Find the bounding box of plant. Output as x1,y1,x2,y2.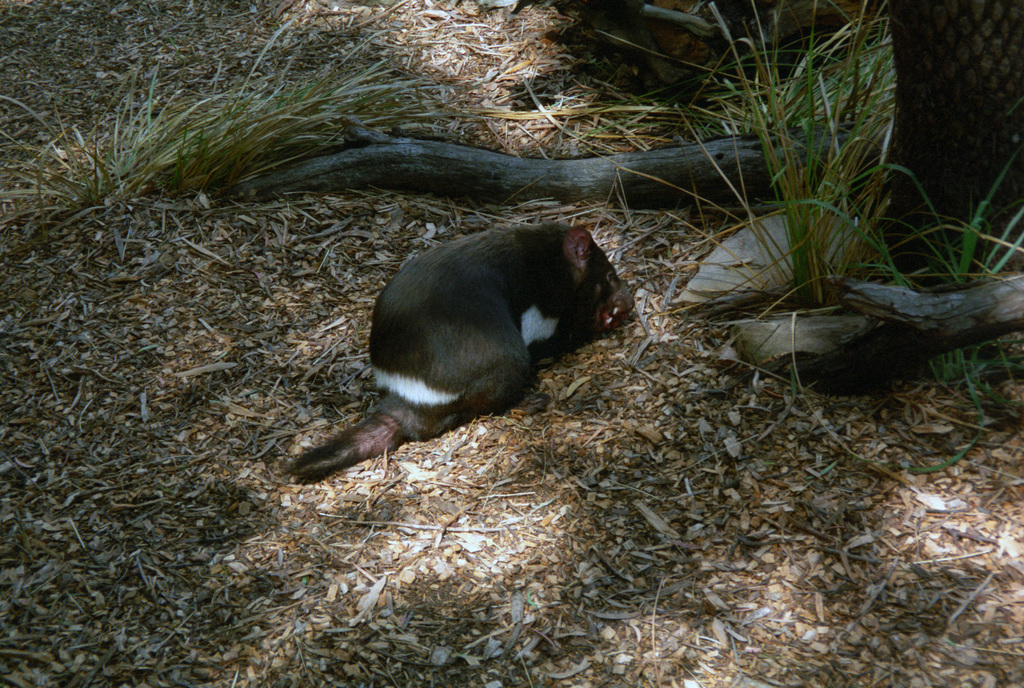
666,0,977,233.
